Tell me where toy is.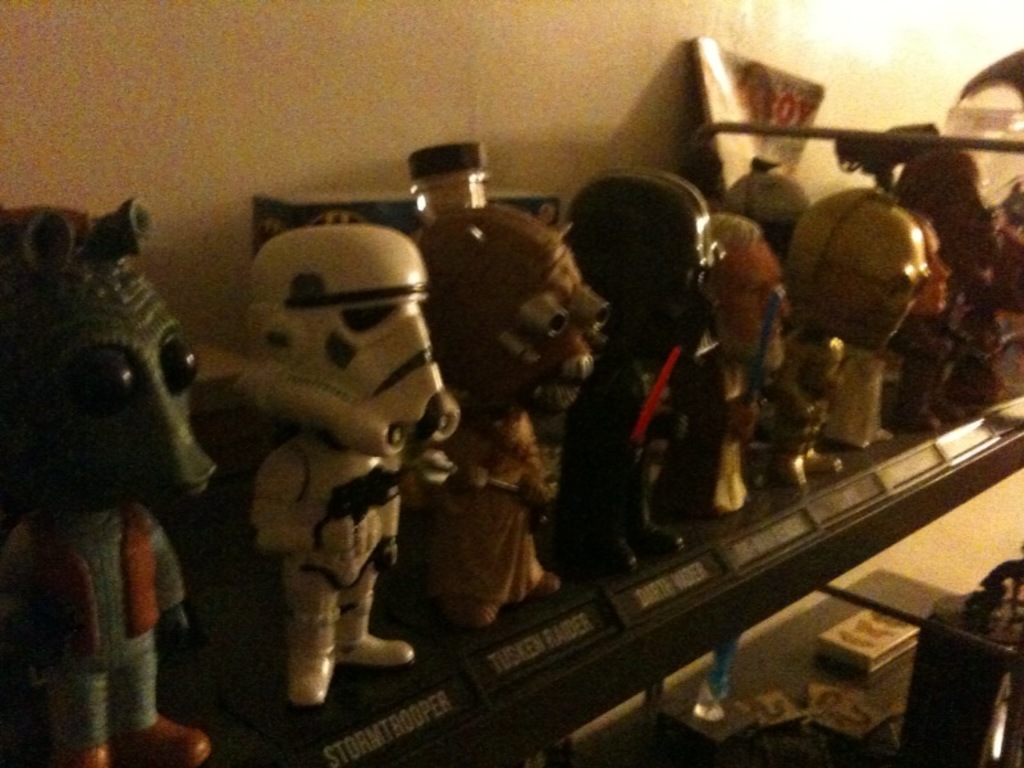
toy is at detection(410, 189, 616, 612).
